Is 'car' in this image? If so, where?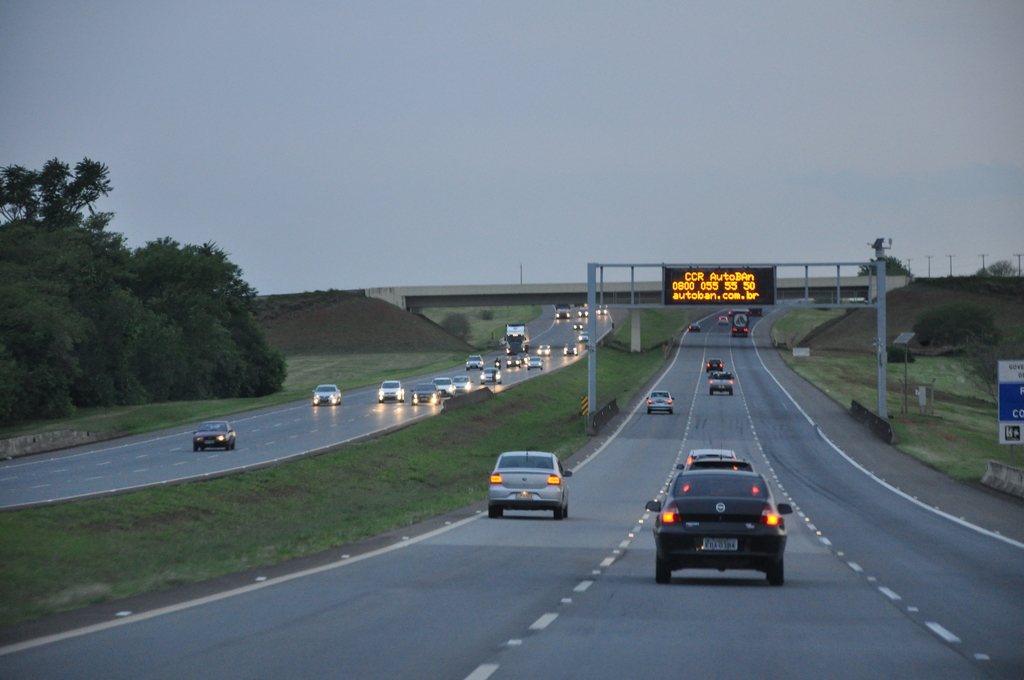
Yes, at [x1=684, y1=449, x2=733, y2=464].
